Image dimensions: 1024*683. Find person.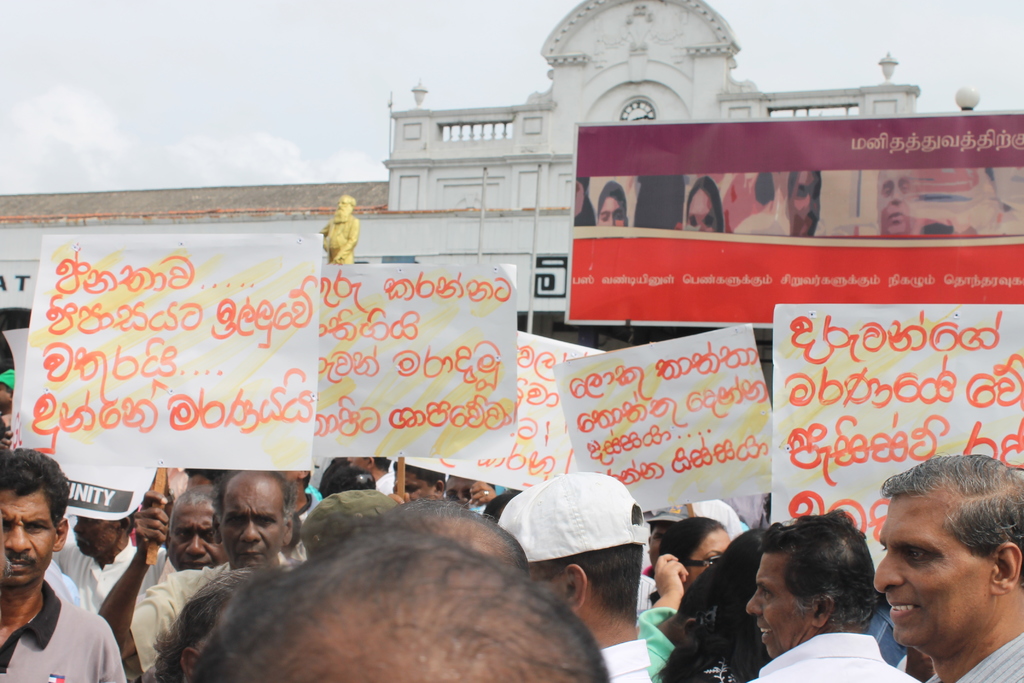
rect(0, 446, 125, 682).
